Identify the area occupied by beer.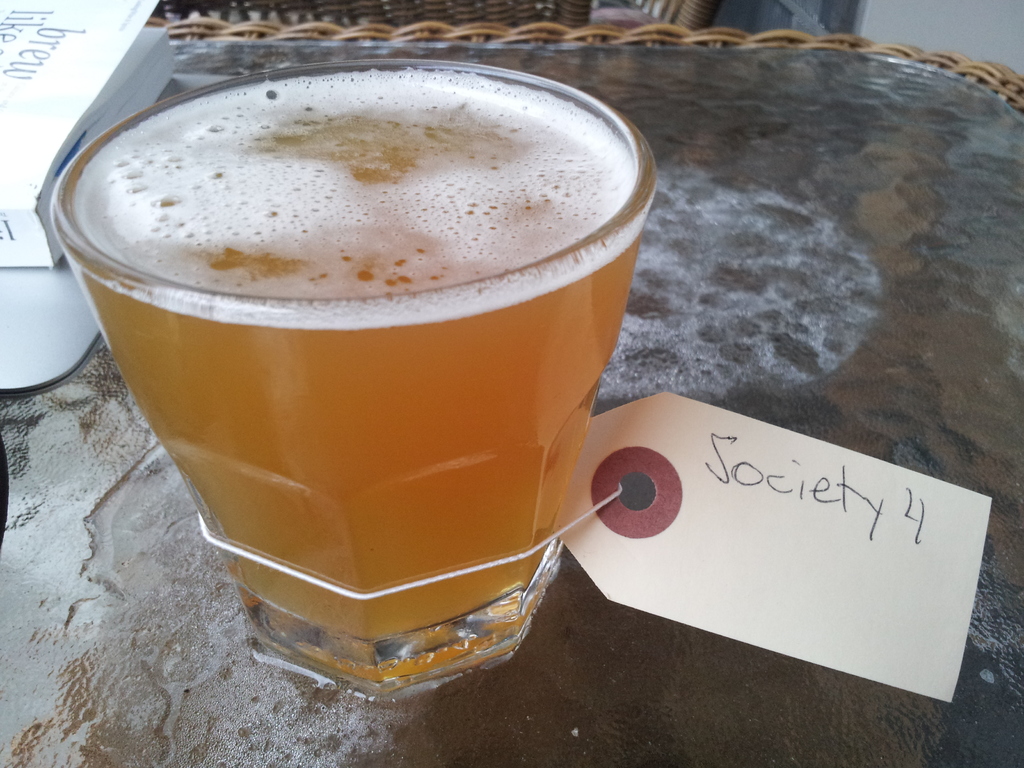
Area: Rect(55, 54, 650, 638).
